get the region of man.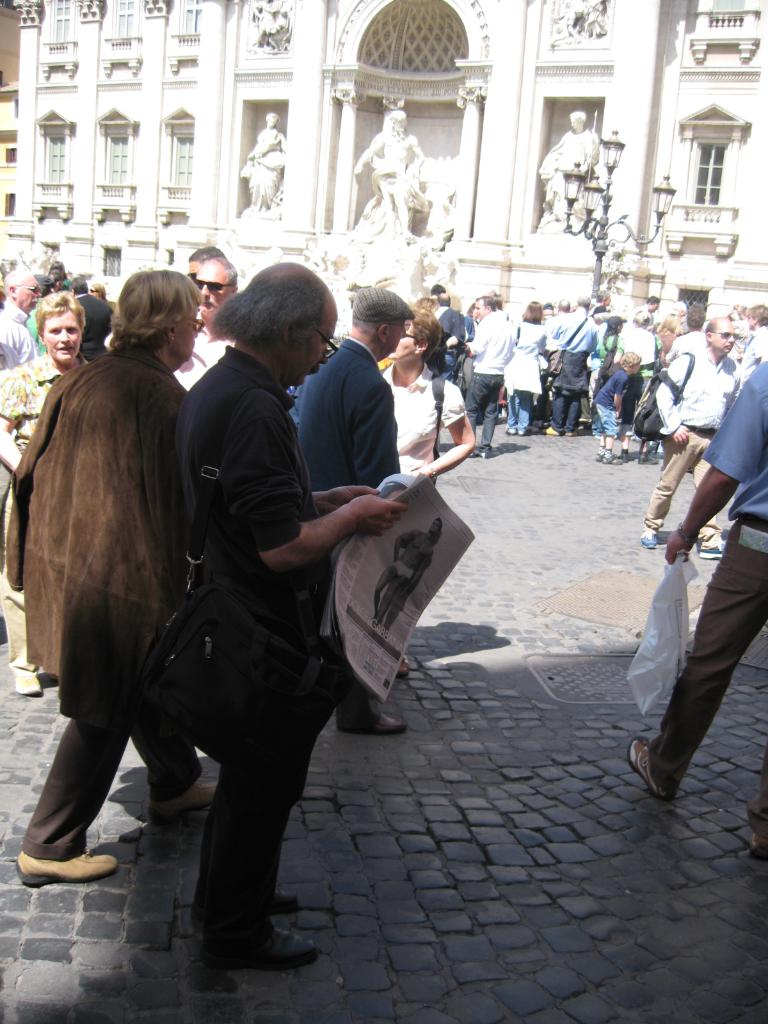
183 262 402 966.
